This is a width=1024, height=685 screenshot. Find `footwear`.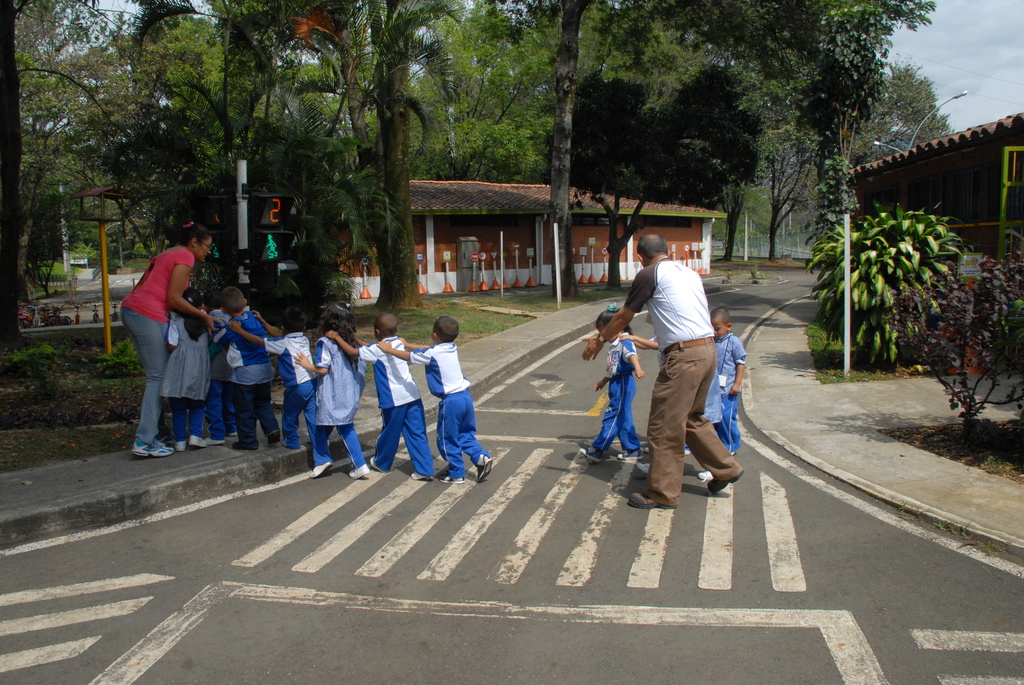
Bounding box: 176 443 181 452.
